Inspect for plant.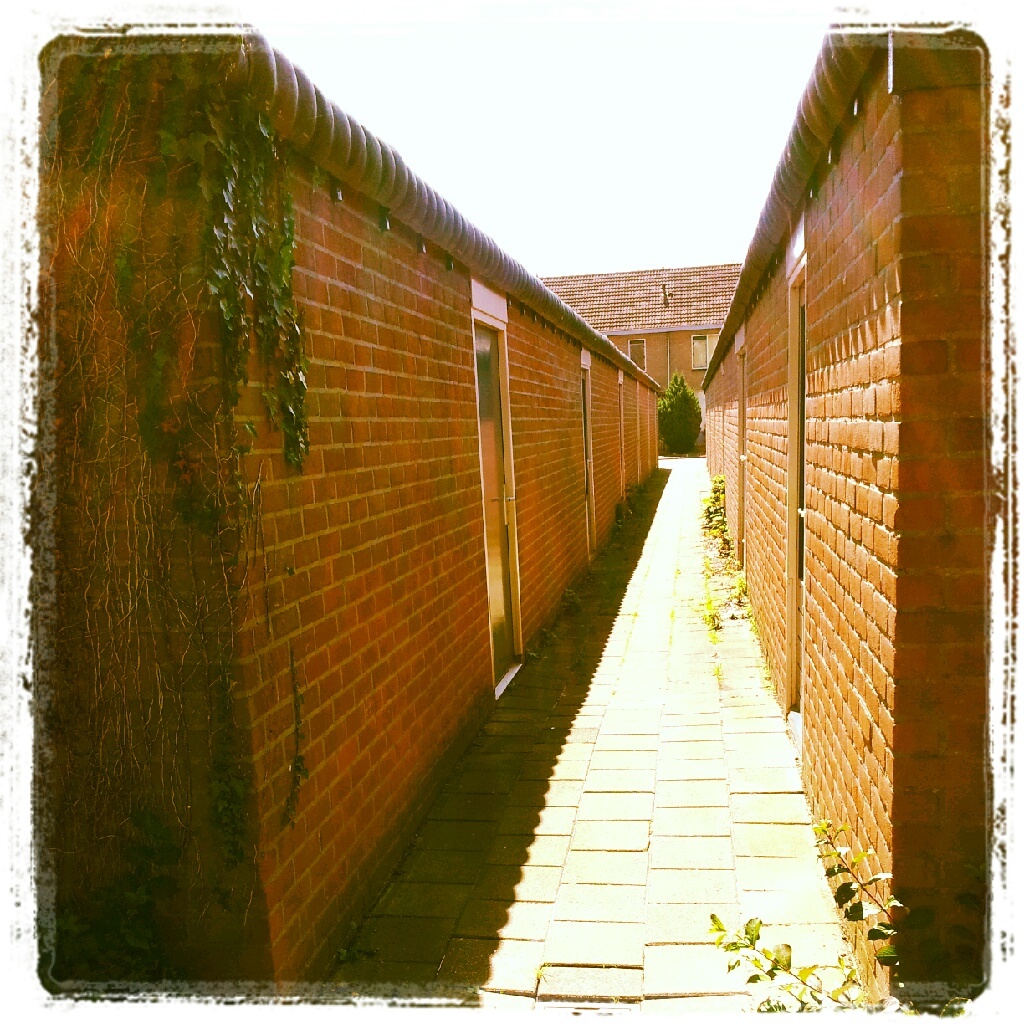
Inspection: Rect(712, 911, 852, 1023).
